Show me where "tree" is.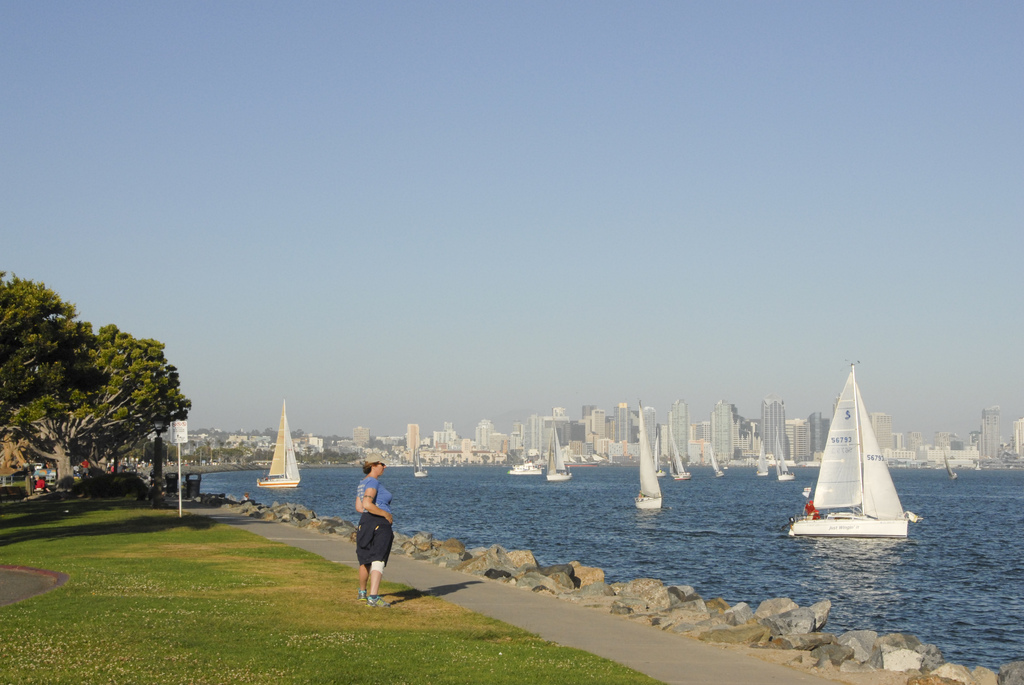
"tree" is at 14 276 204 505.
